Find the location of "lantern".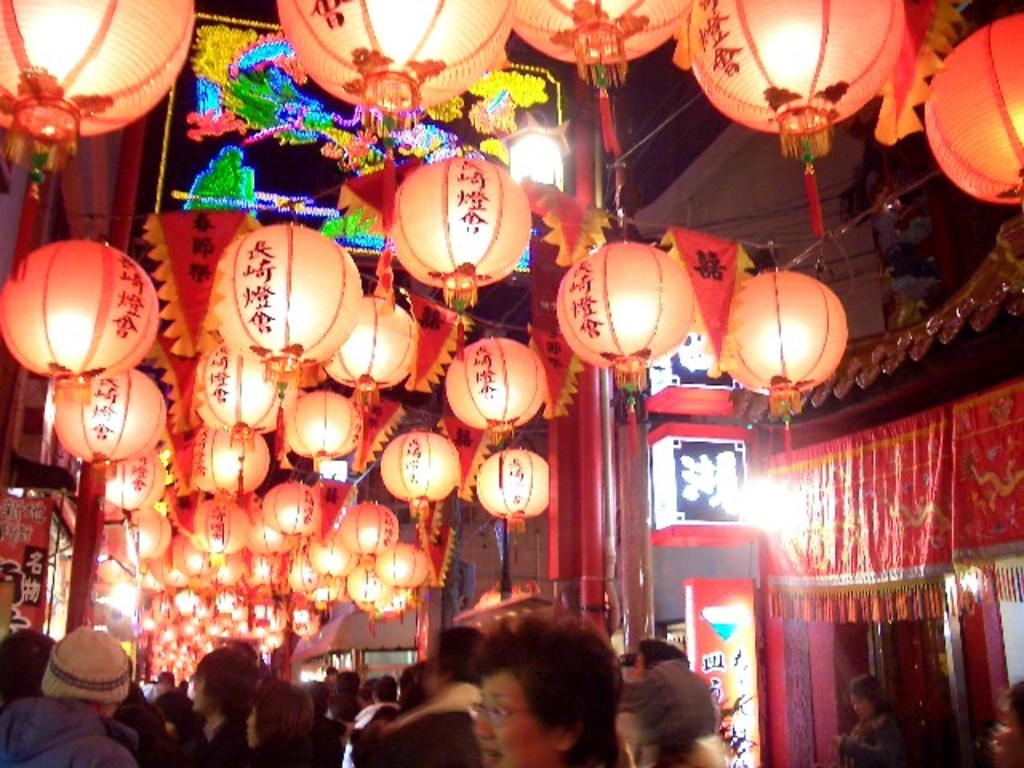
Location: 54, 368, 170, 472.
